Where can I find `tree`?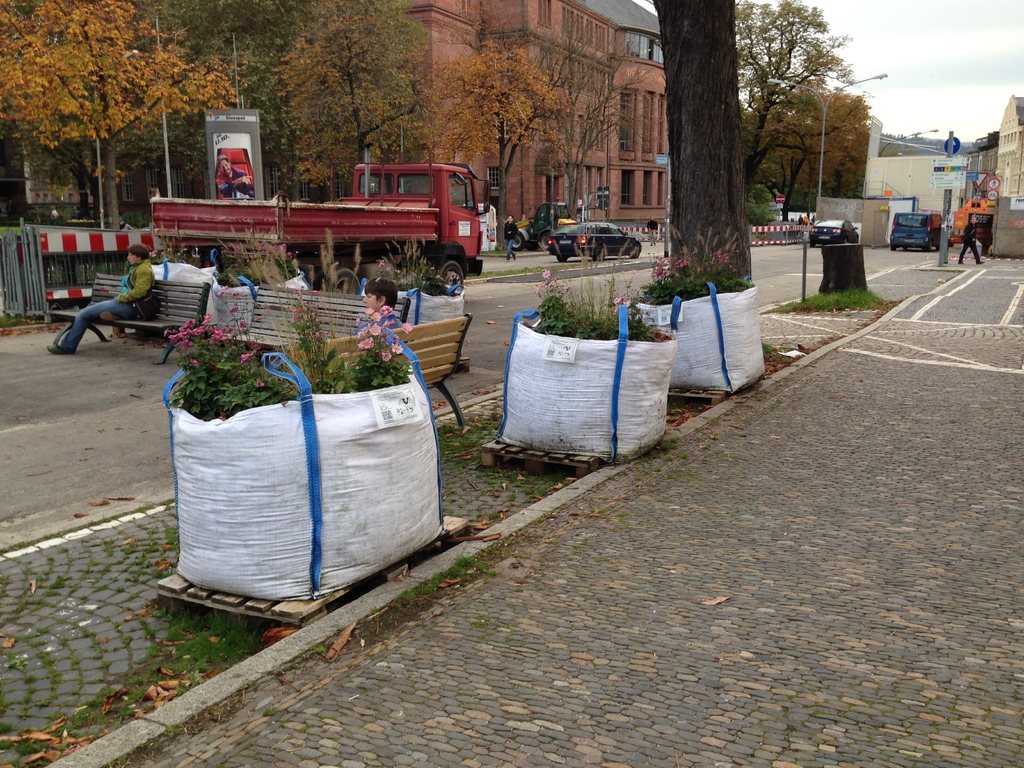
You can find it at box=[431, 37, 571, 253].
